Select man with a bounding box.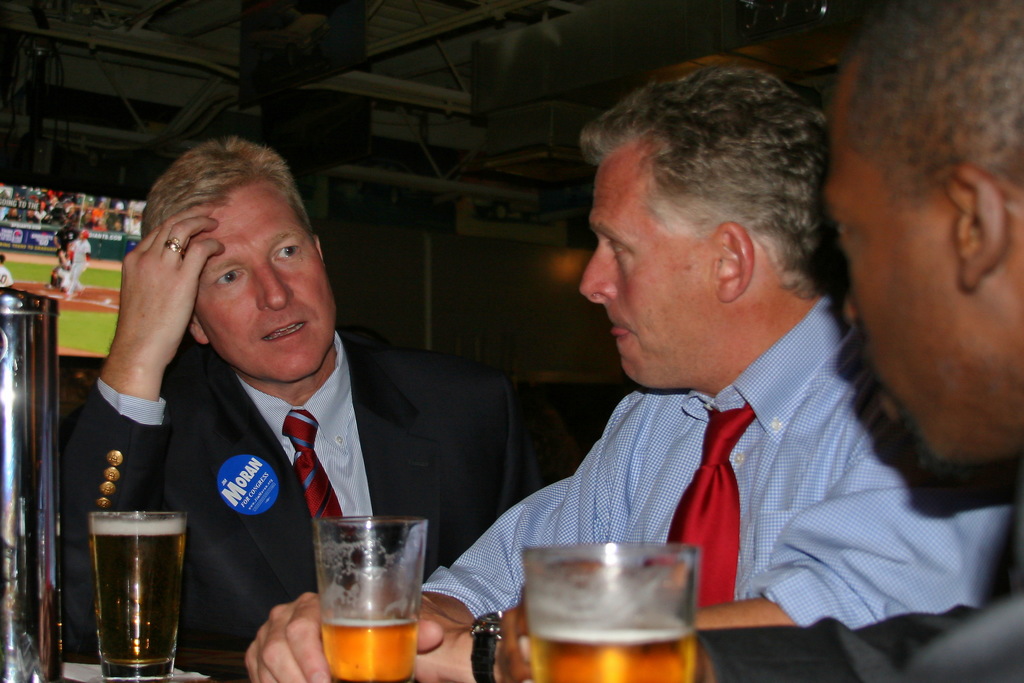
<region>821, 0, 1021, 485</region>.
